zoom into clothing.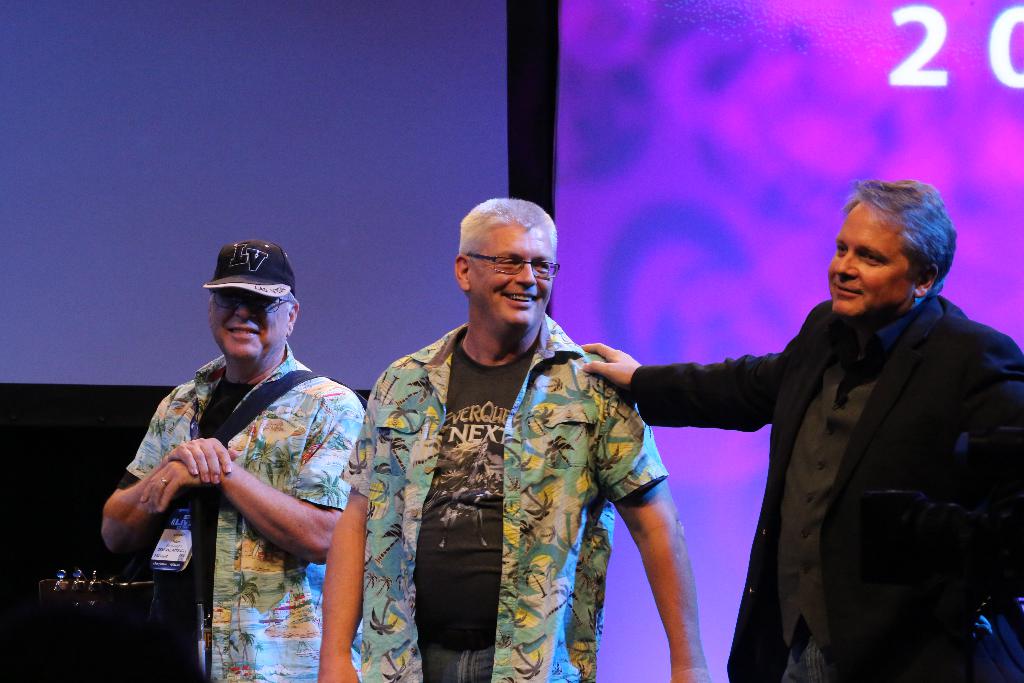
Zoom target: x1=109, y1=347, x2=372, y2=682.
